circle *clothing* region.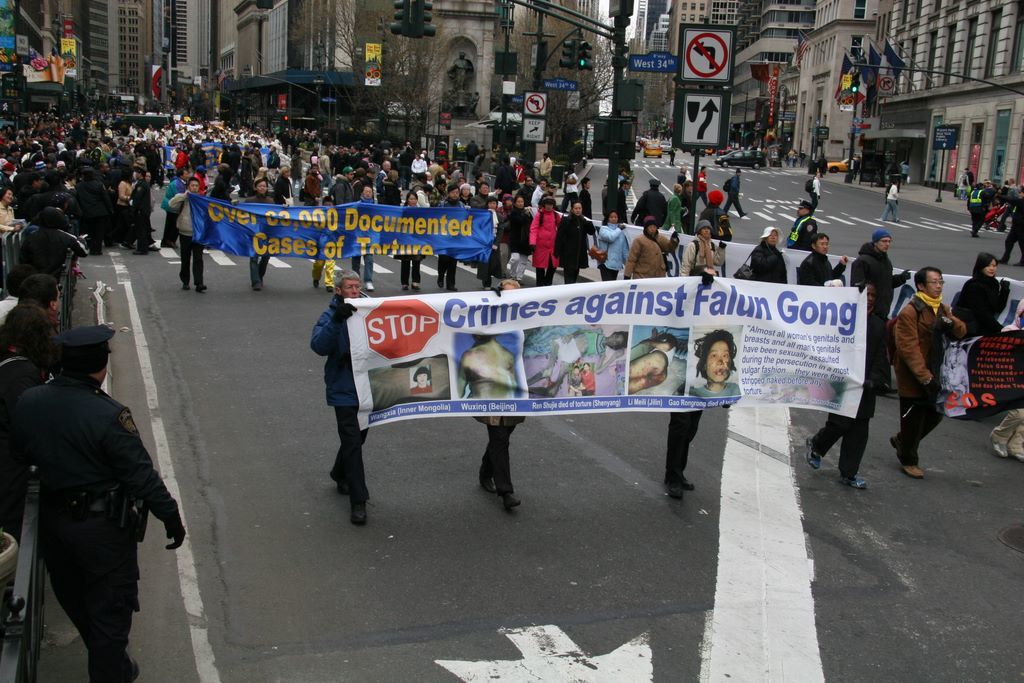
Region: 230 150 254 190.
